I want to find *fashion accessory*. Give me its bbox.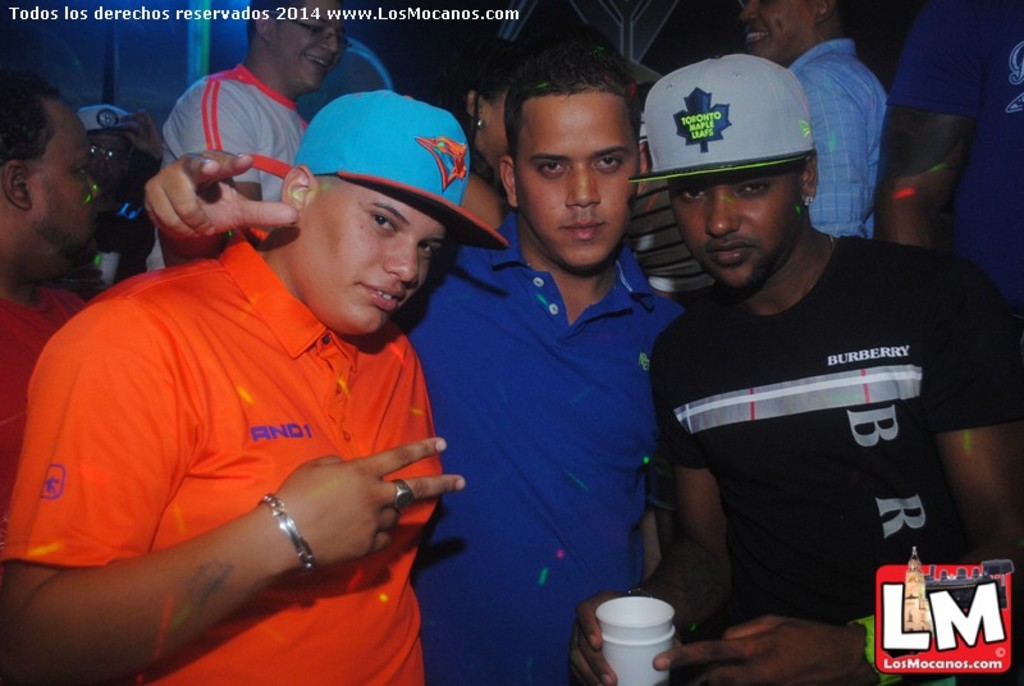
Rect(260, 493, 320, 572).
